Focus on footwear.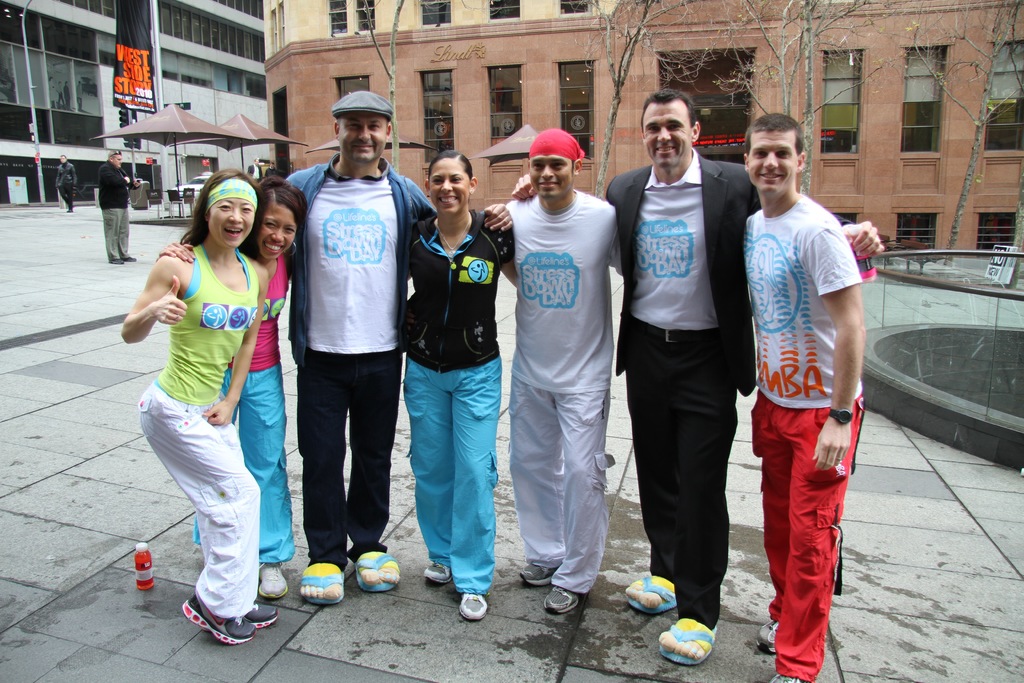
Focused at {"x1": 357, "y1": 544, "x2": 401, "y2": 591}.
